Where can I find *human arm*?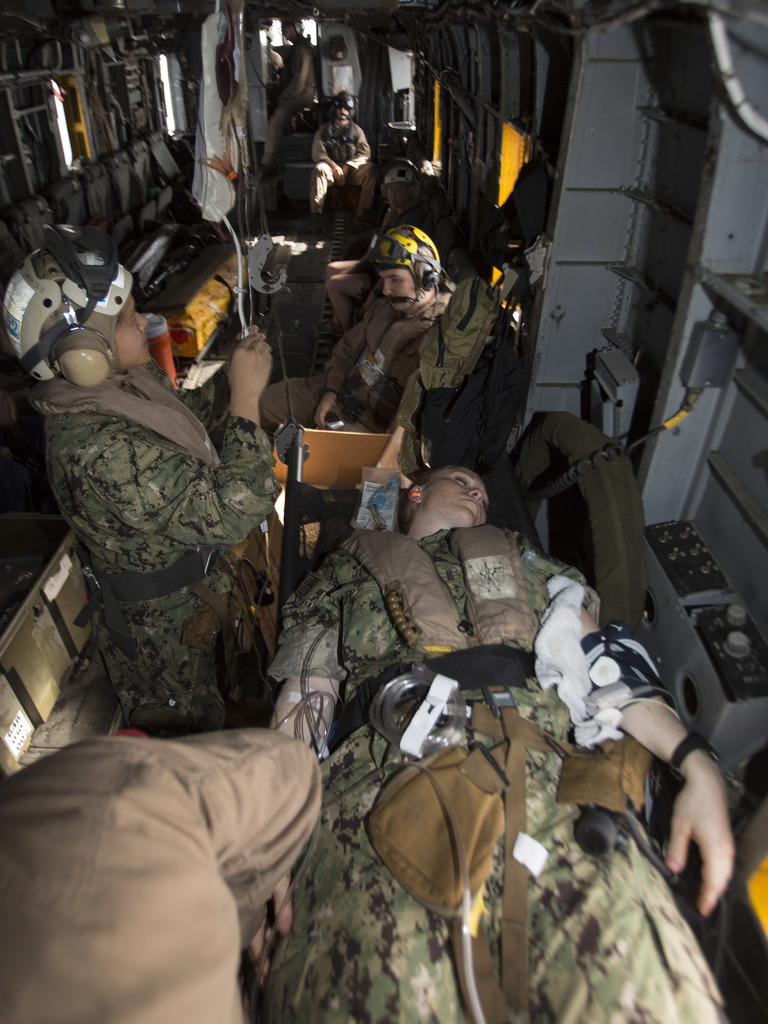
You can find it at {"x1": 162, "y1": 364, "x2": 179, "y2": 393}.
